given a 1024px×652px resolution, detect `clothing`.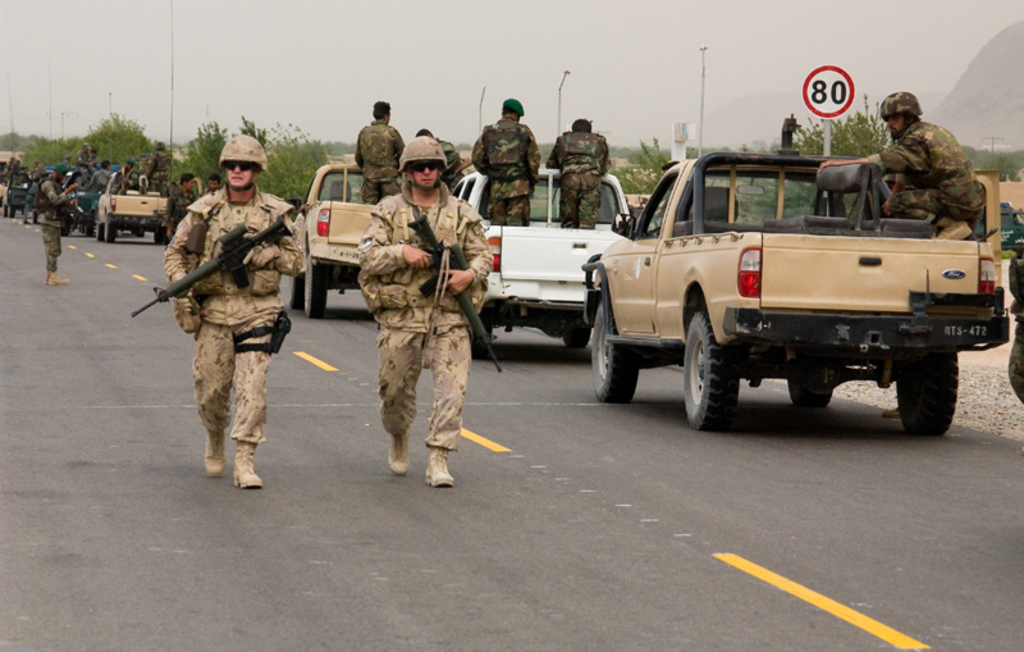
region(869, 120, 978, 225).
